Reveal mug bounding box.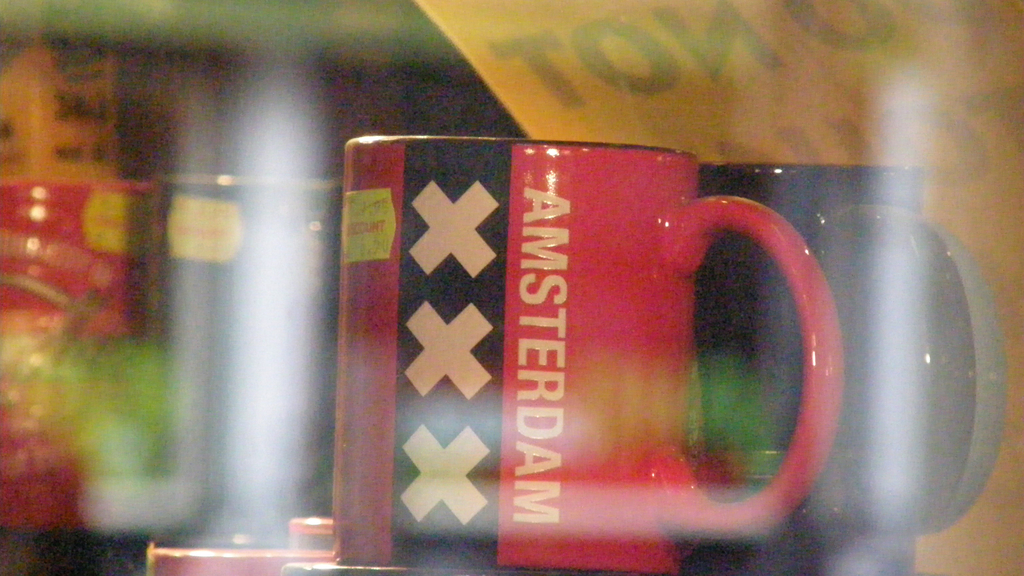
Revealed: (691, 163, 979, 575).
